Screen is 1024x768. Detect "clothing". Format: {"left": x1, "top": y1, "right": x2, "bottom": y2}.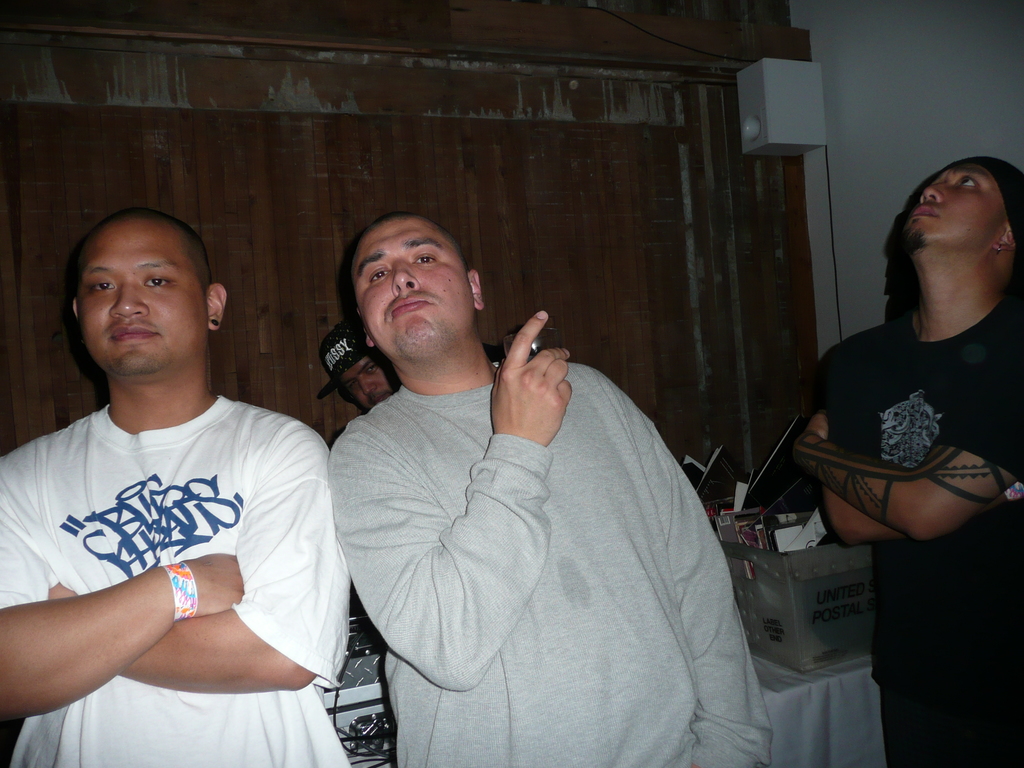
{"left": 0, "top": 394, "right": 377, "bottom": 767}.
